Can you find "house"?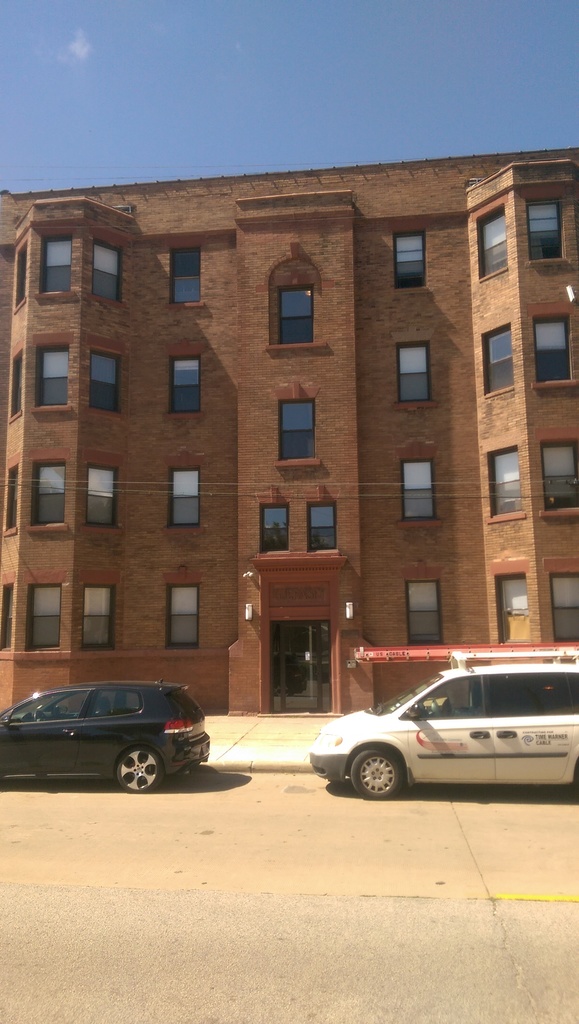
Yes, bounding box: <bbox>19, 137, 578, 727</bbox>.
